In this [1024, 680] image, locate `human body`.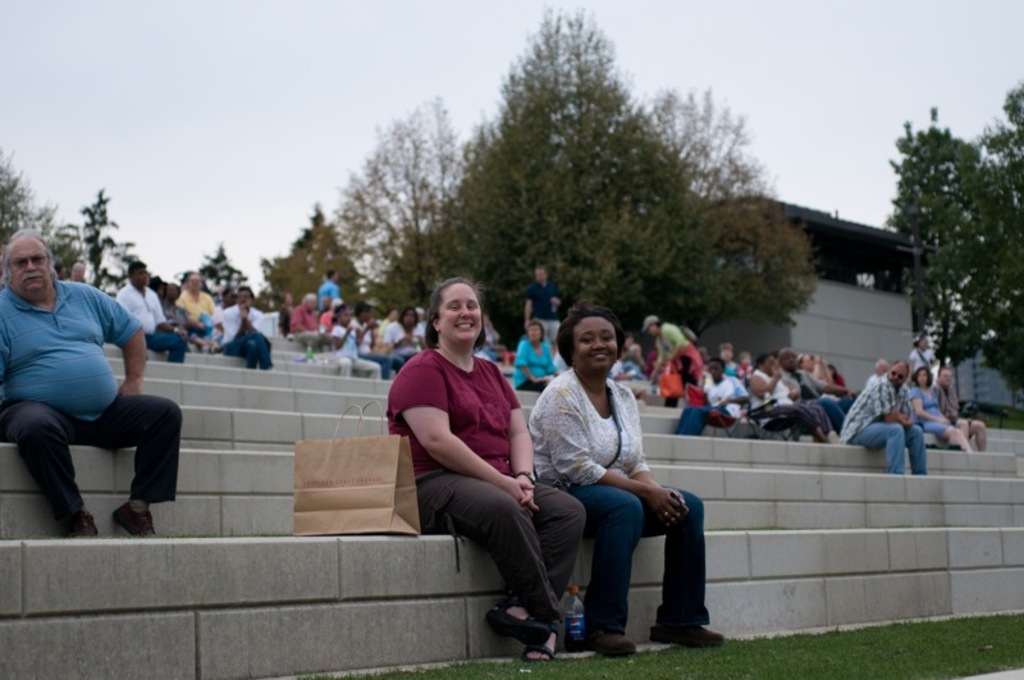
Bounding box: <bbox>504, 332, 553, 393</bbox>.
